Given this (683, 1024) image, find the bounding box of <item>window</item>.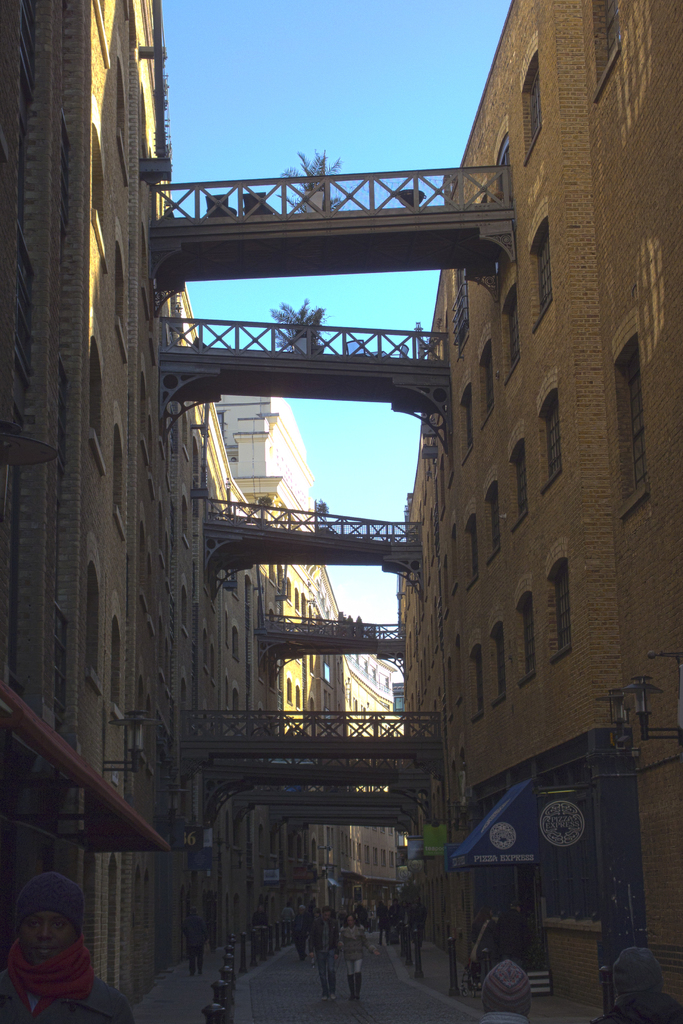
Rect(365, 844, 370, 865).
